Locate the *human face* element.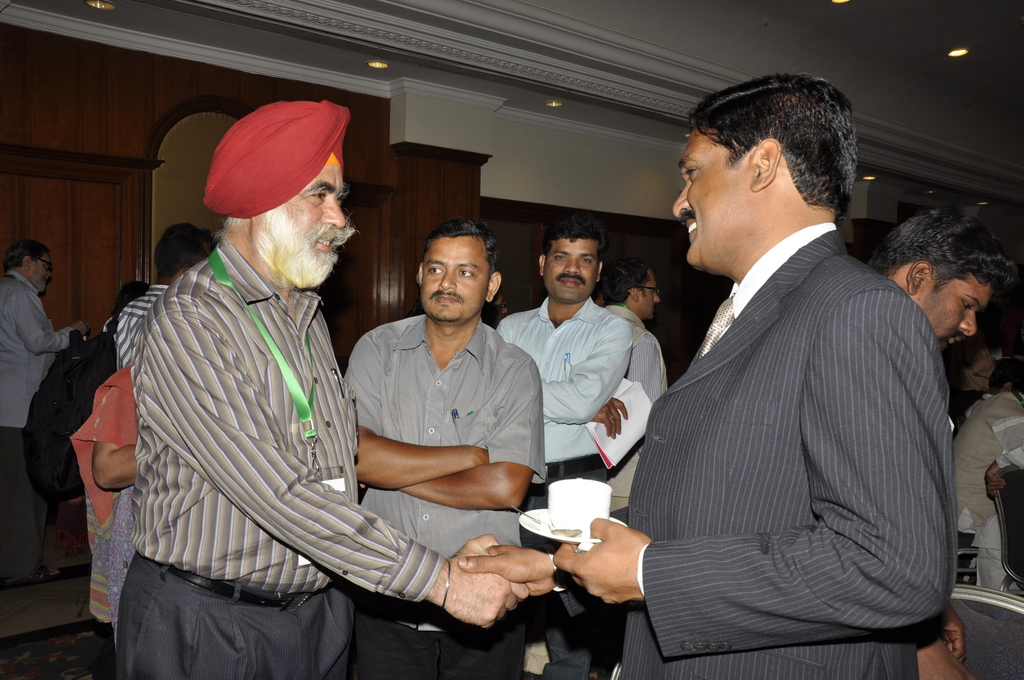
Element bbox: 542, 234, 597, 300.
